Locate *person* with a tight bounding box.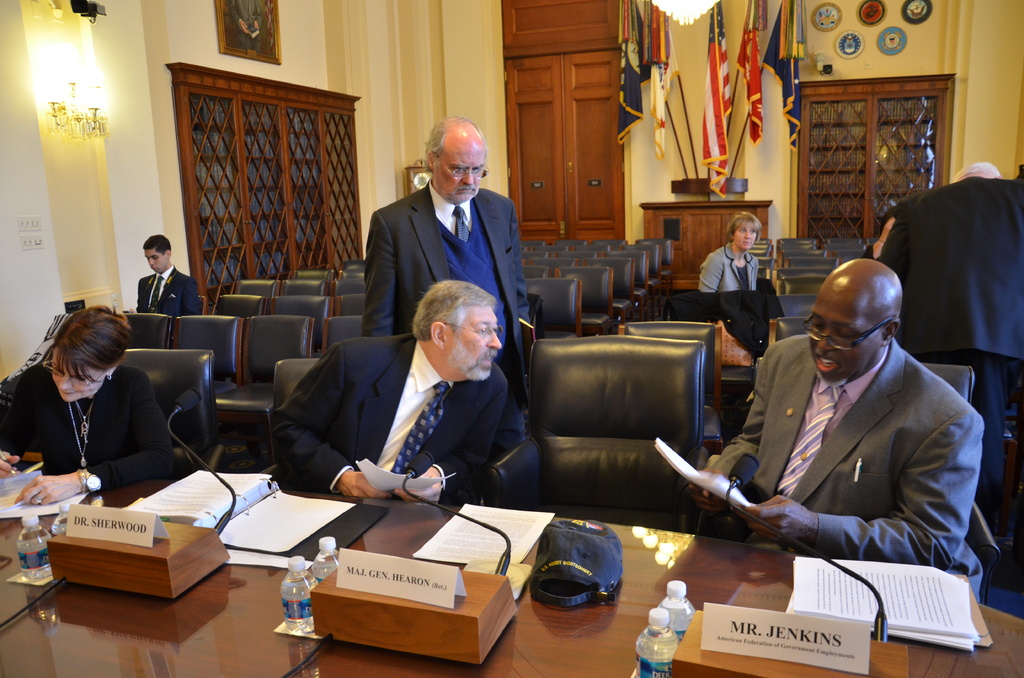
(left=269, top=281, right=529, bottom=495).
